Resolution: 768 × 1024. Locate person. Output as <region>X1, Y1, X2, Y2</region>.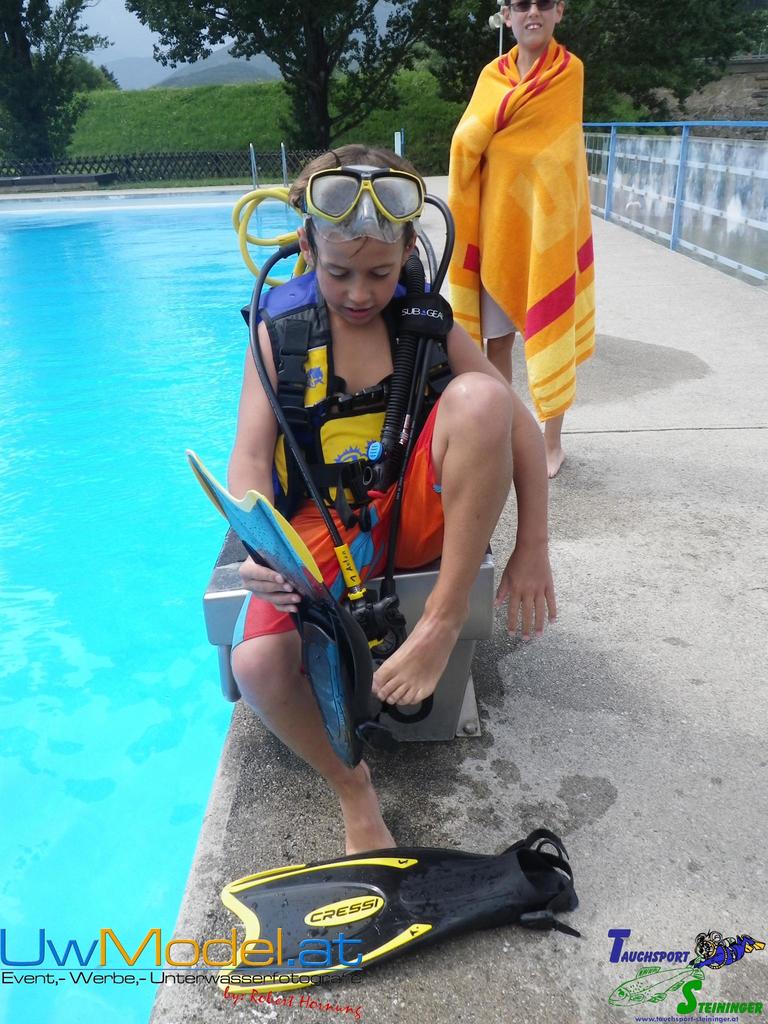
<region>171, 117, 570, 871</region>.
